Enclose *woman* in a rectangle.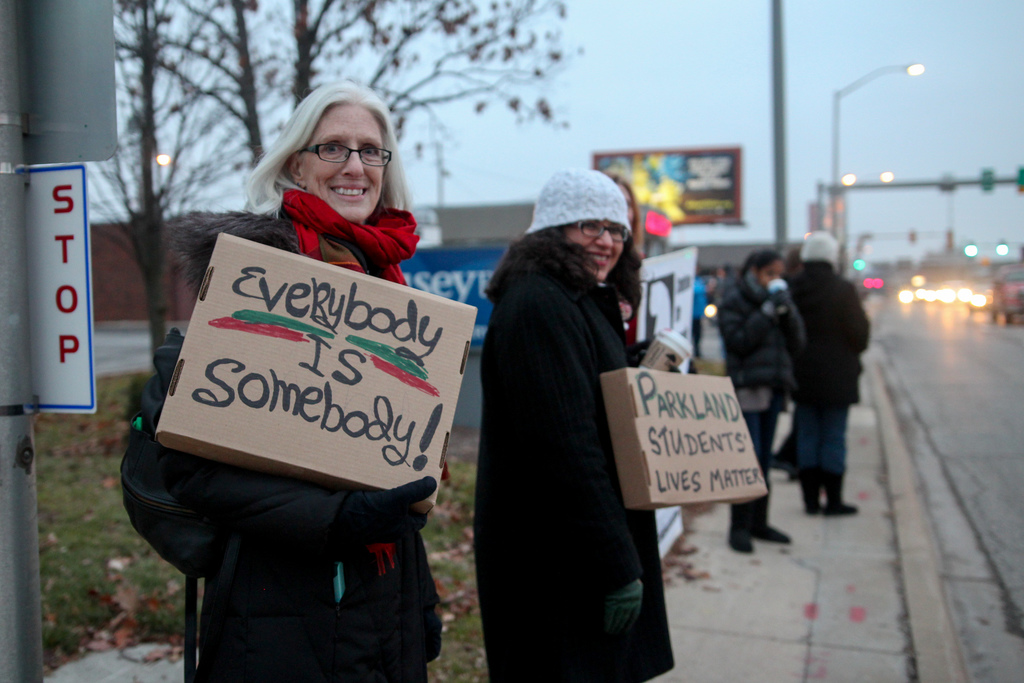
<box>714,247,804,555</box>.
